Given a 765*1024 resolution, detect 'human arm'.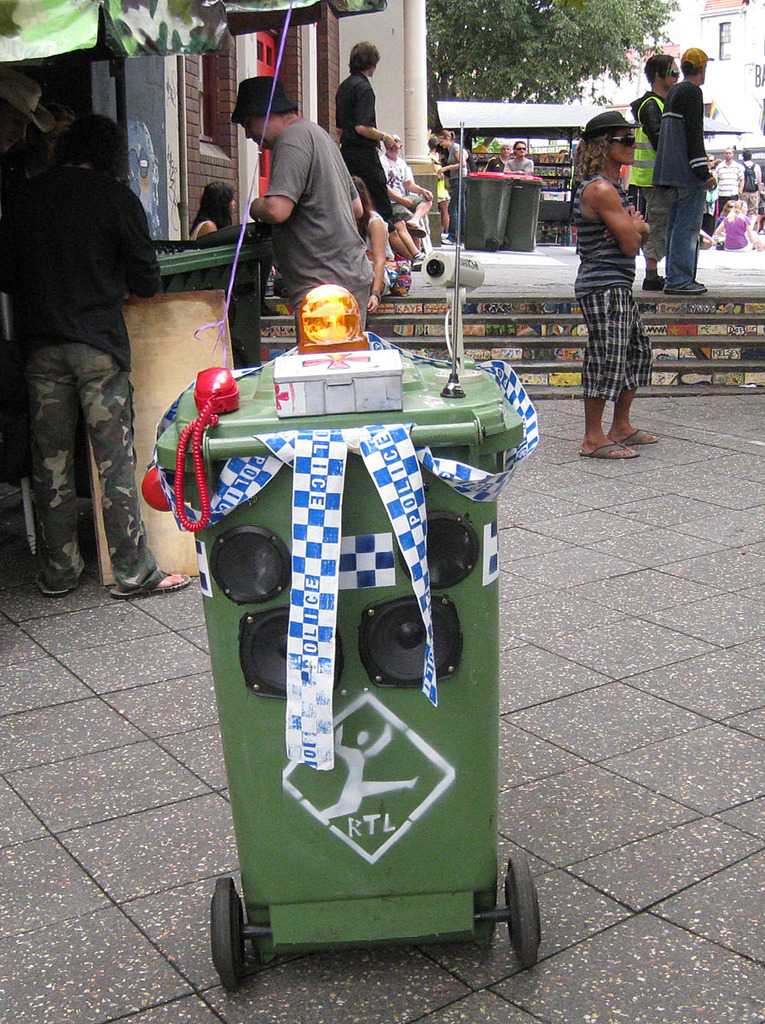
box=[691, 84, 714, 198].
